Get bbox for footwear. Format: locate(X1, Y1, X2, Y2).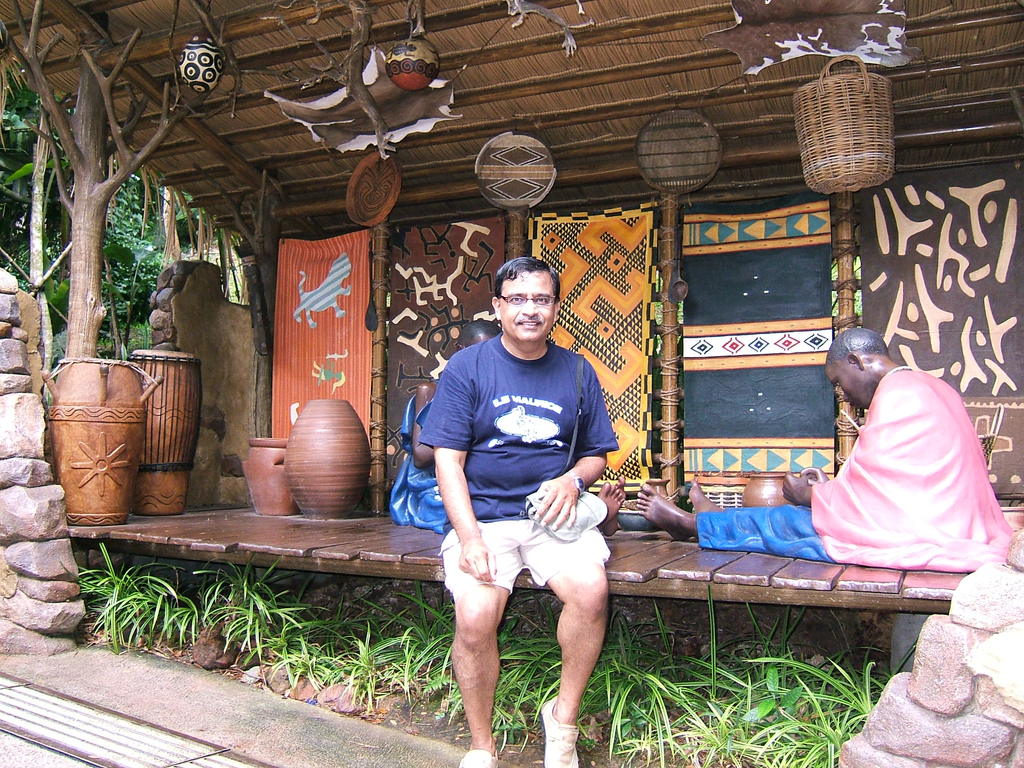
locate(458, 743, 501, 767).
